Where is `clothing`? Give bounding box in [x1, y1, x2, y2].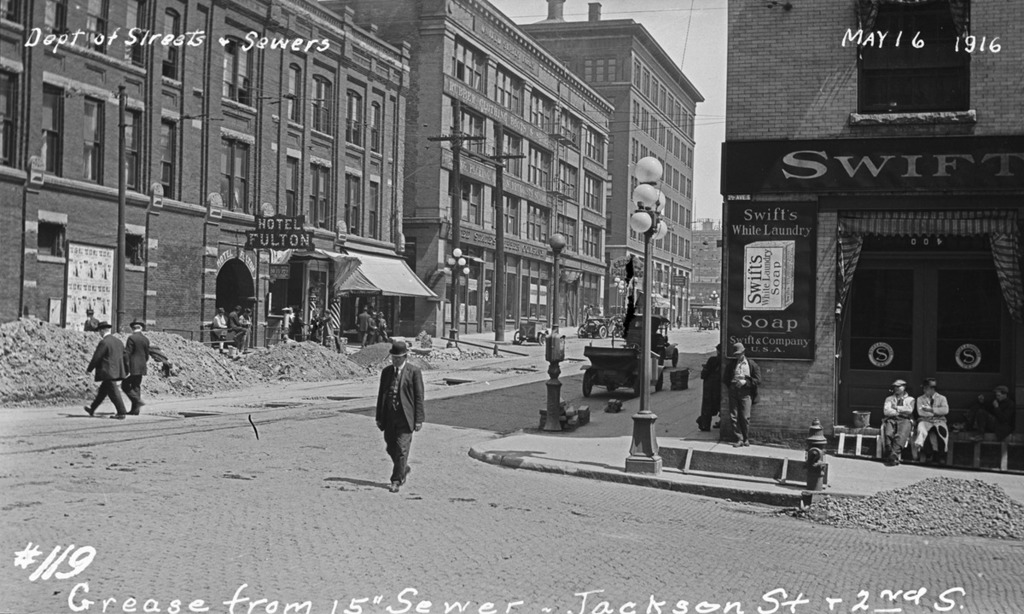
[84, 333, 131, 405].
